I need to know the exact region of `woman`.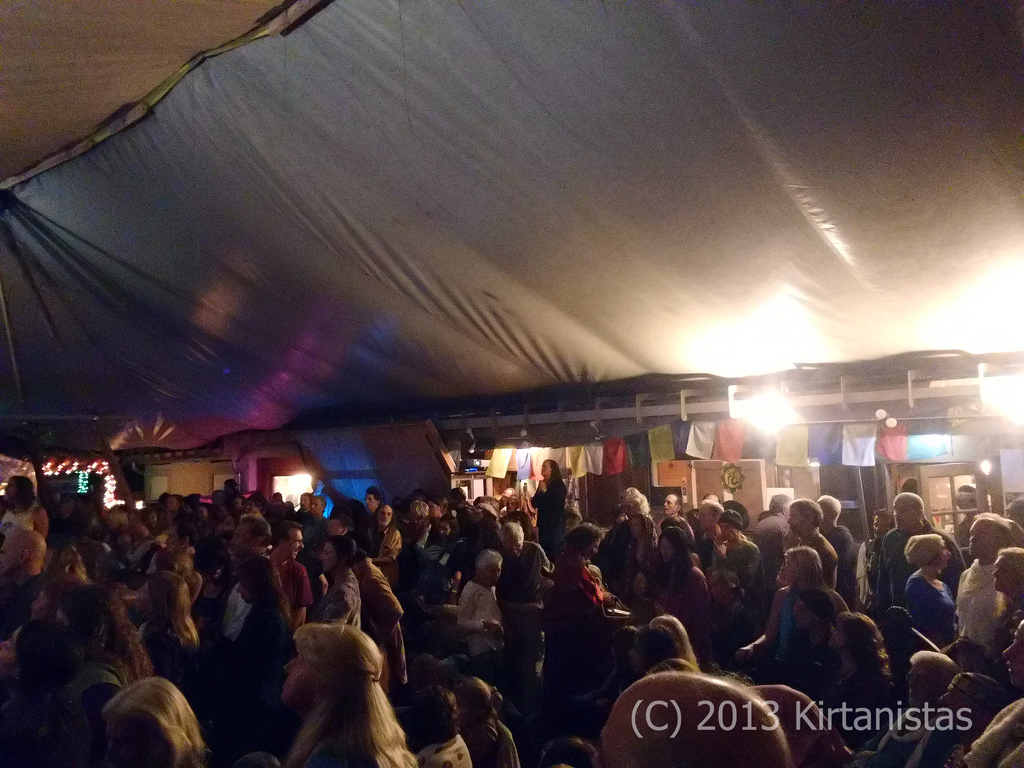
Region: [645,615,696,668].
